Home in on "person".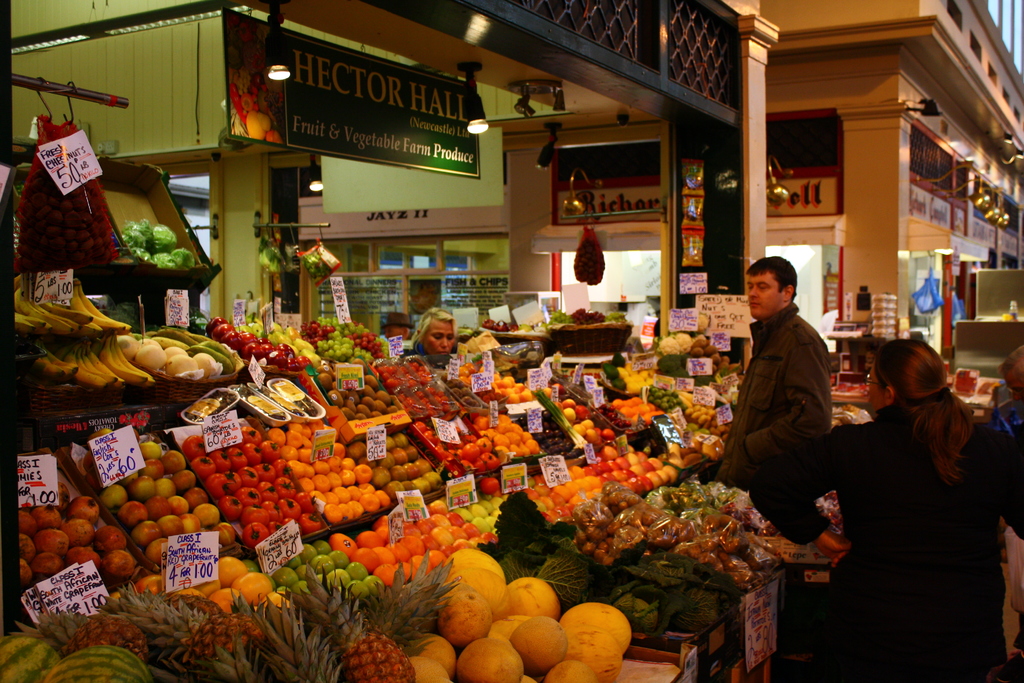
Homed in at (x1=803, y1=307, x2=1002, y2=678).
